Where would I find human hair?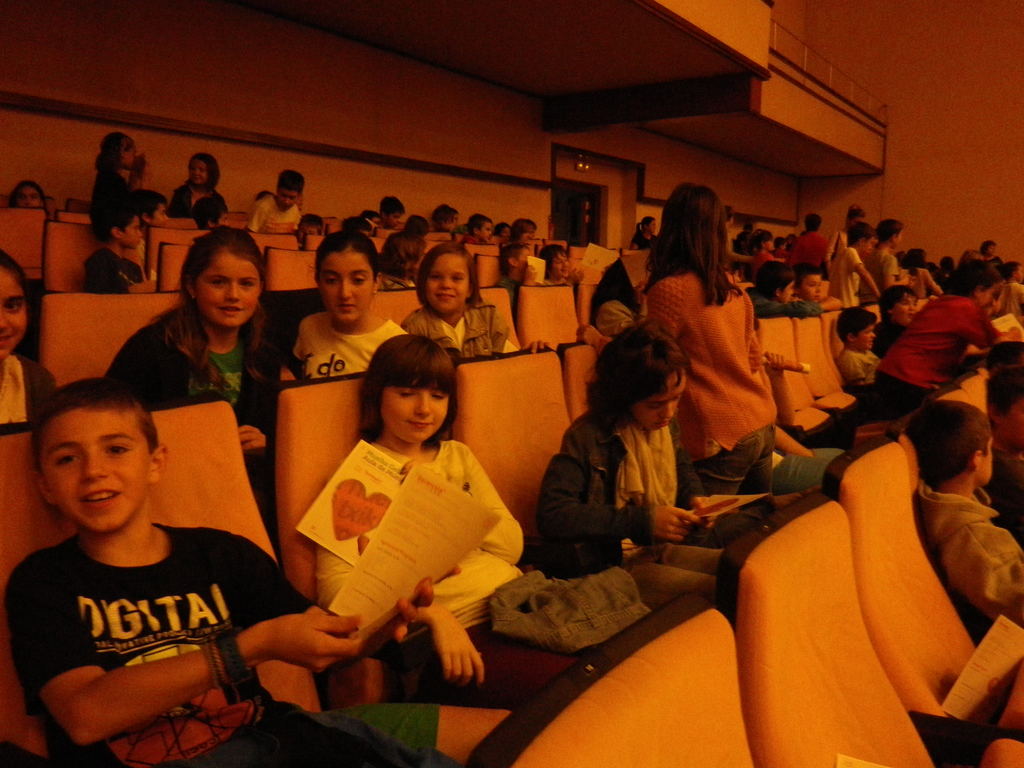
At region(470, 216, 491, 236).
